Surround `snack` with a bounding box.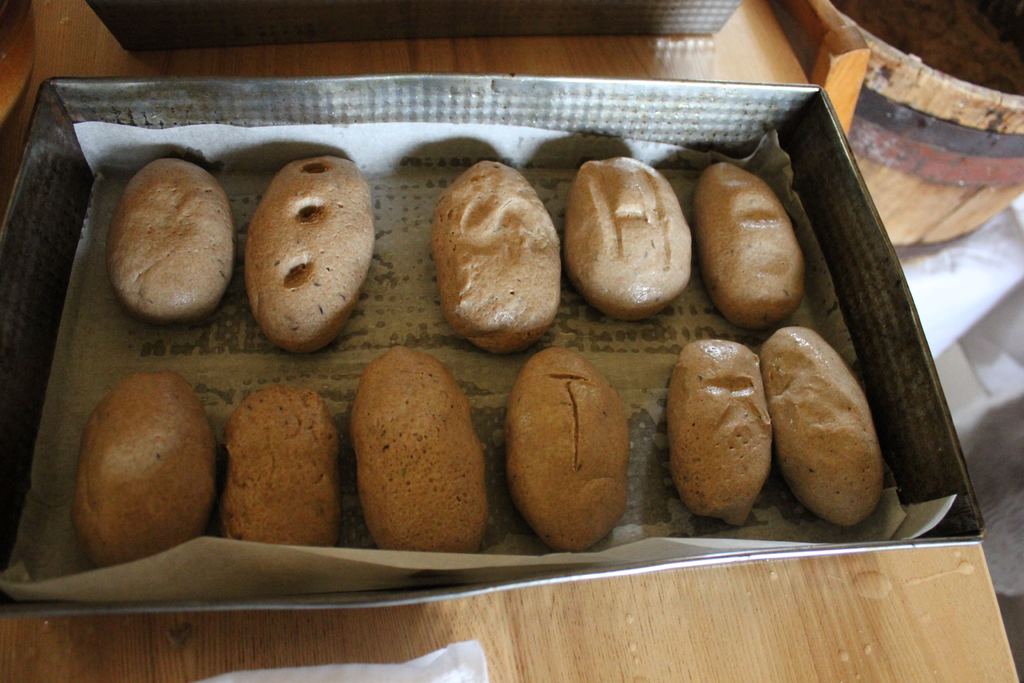
x1=666, y1=341, x2=771, y2=530.
